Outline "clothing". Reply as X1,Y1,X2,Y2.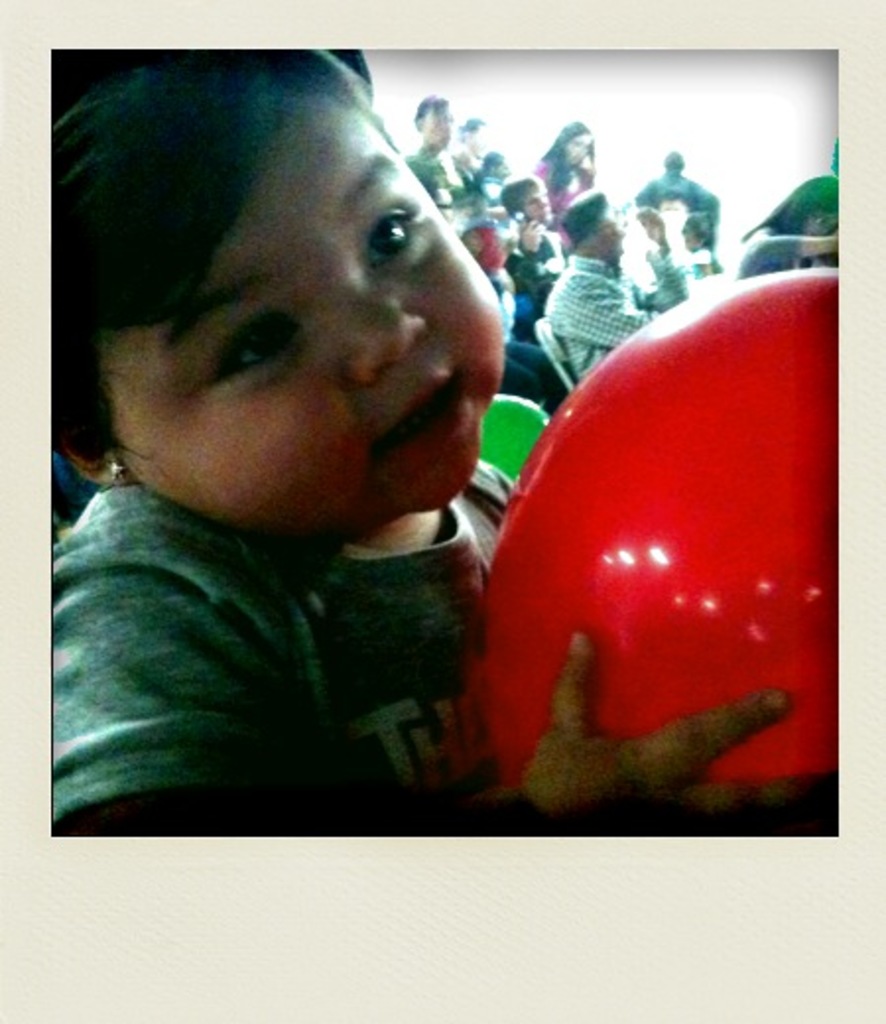
396,140,839,382.
